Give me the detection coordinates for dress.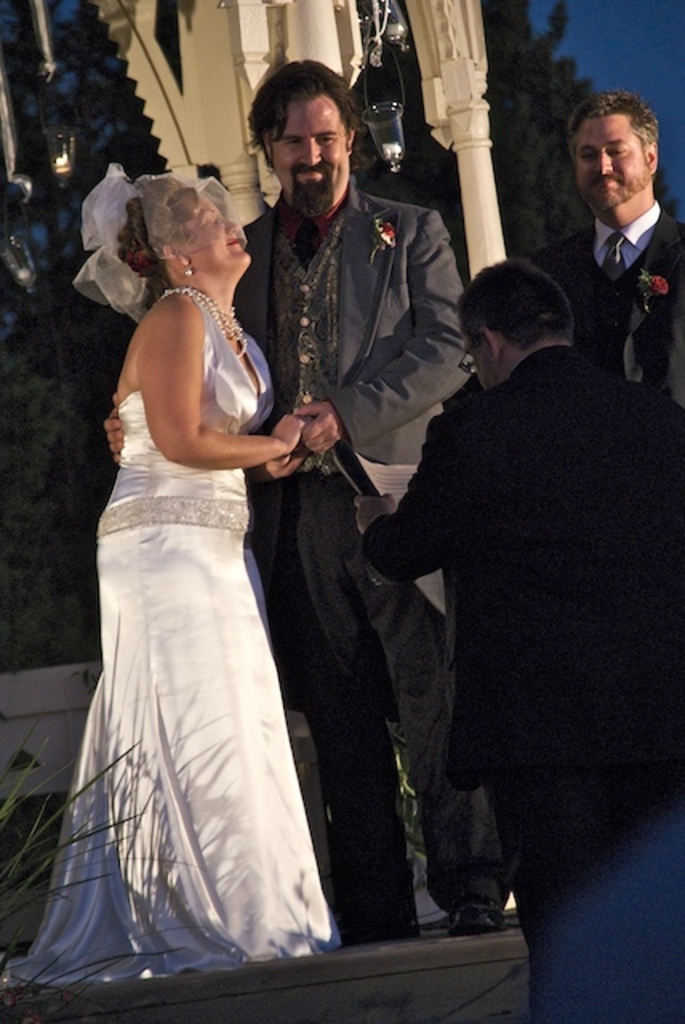
detection(5, 286, 347, 982).
